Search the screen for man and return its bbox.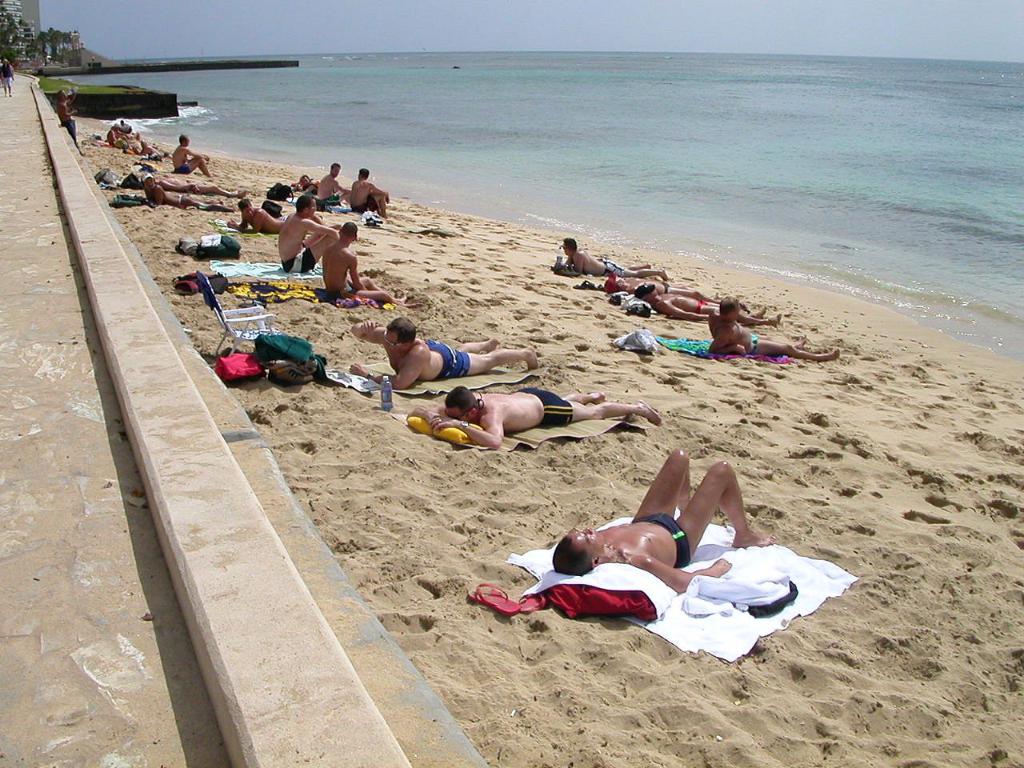
Found: {"x1": 170, "y1": 134, "x2": 213, "y2": 178}.
